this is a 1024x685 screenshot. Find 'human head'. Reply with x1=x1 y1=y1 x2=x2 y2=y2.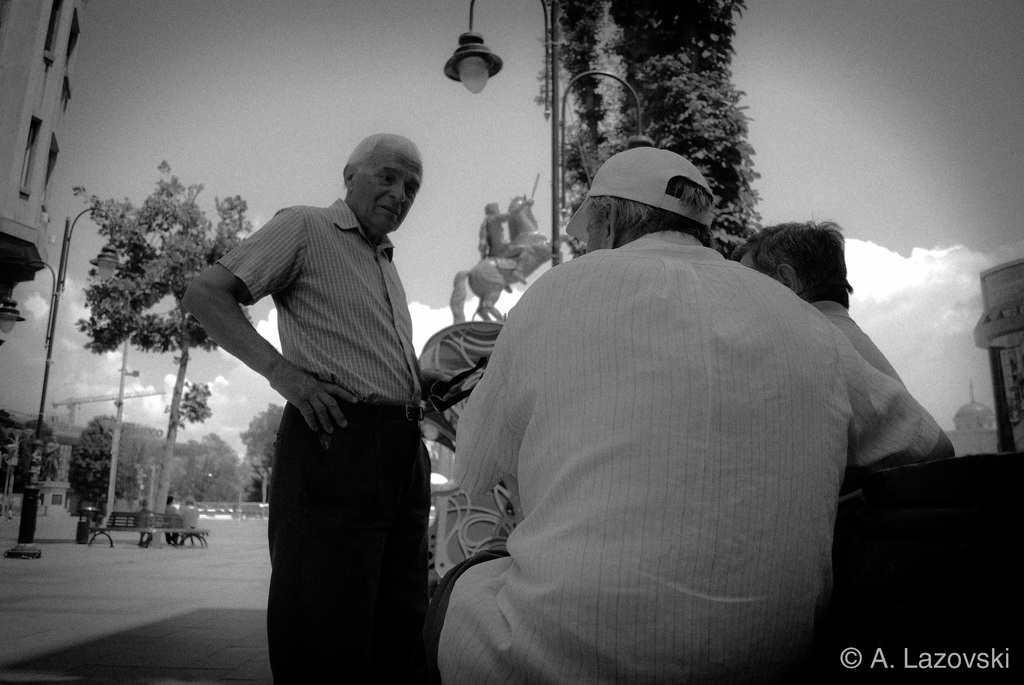
x1=326 y1=124 x2=431 y2=239.
